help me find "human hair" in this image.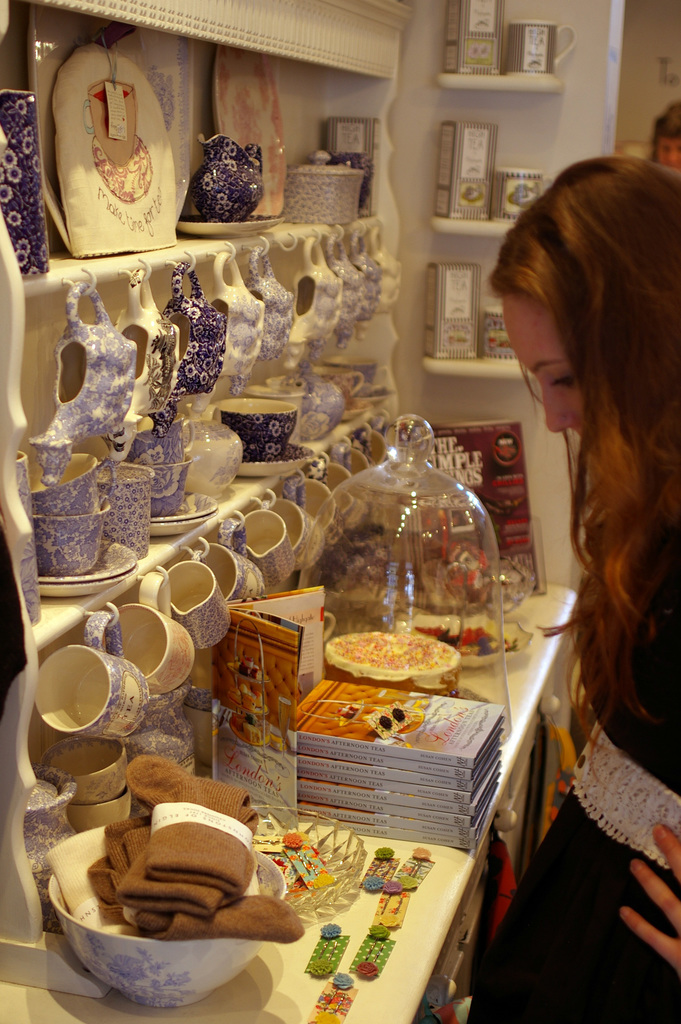
Found it: (x1=517, y1=134, x2=670, y2=774).
